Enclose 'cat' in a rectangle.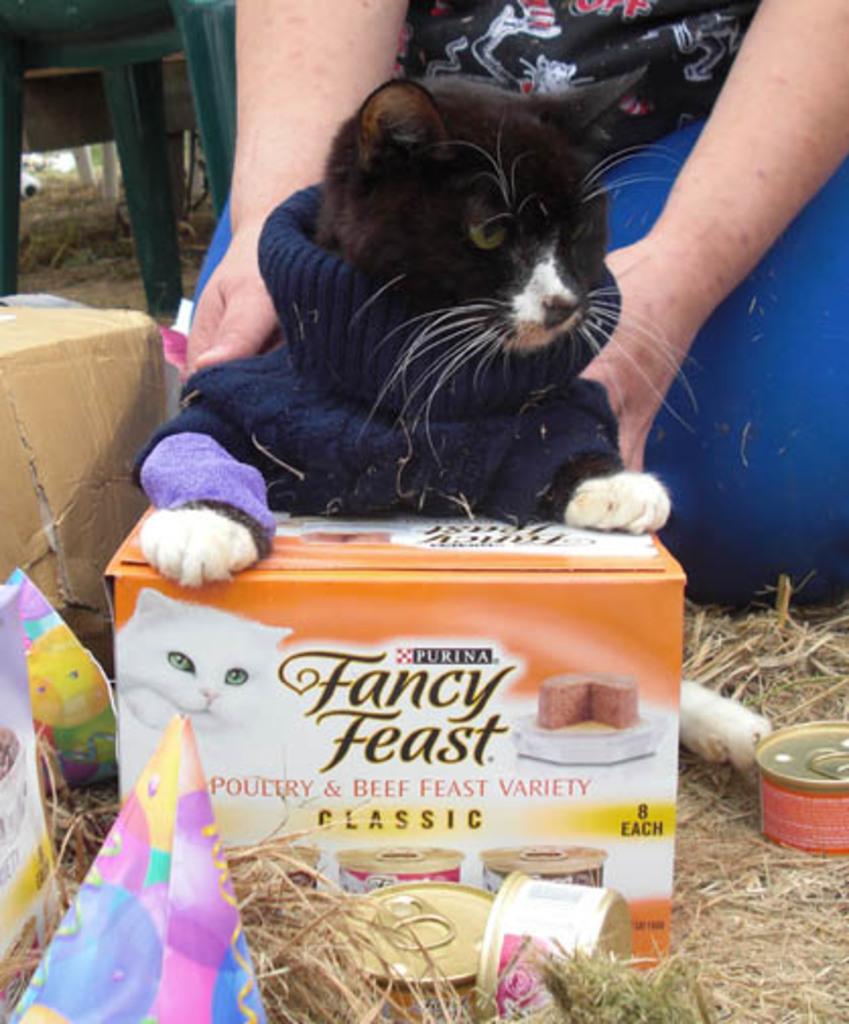
bbox=[26, 622, 120, 792].
